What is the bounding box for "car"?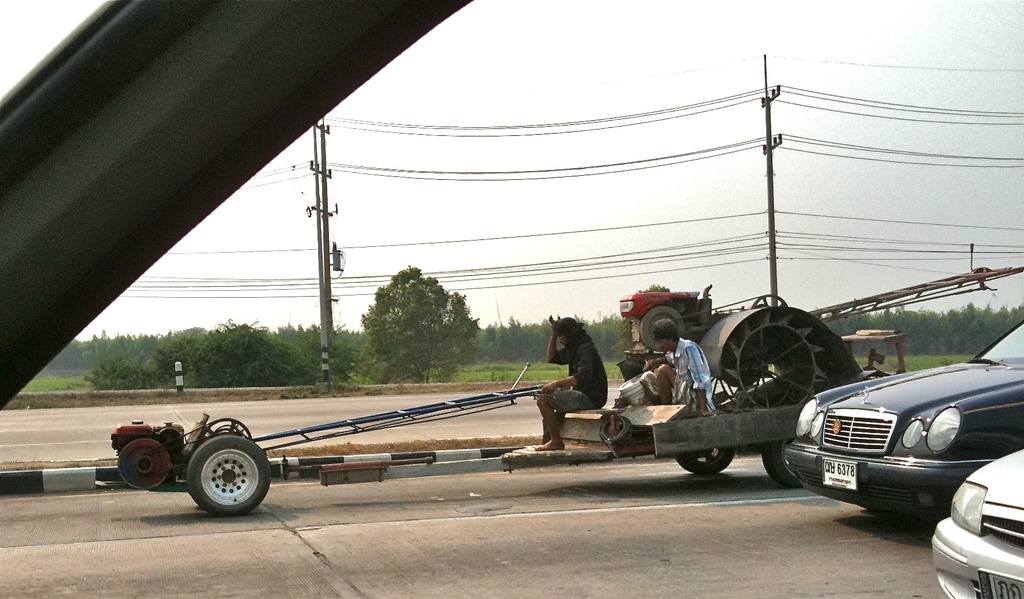
detection(797, 341, 1016, 534).
